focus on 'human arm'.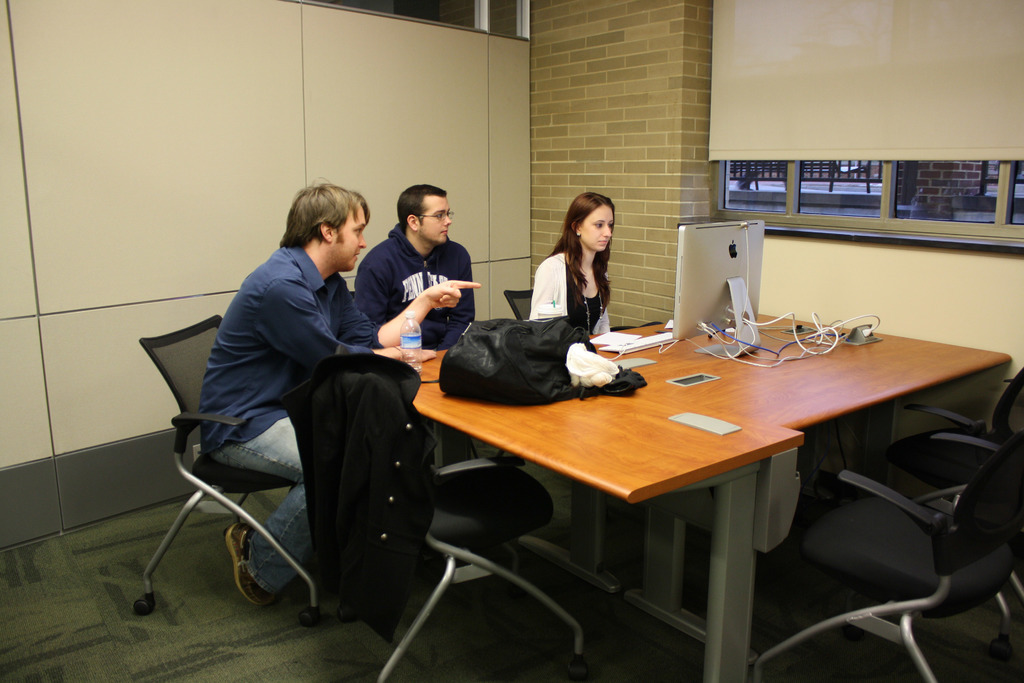
Focused at {"x1": 347, "y1": 270, "x2": 486, "y2": 343}.
